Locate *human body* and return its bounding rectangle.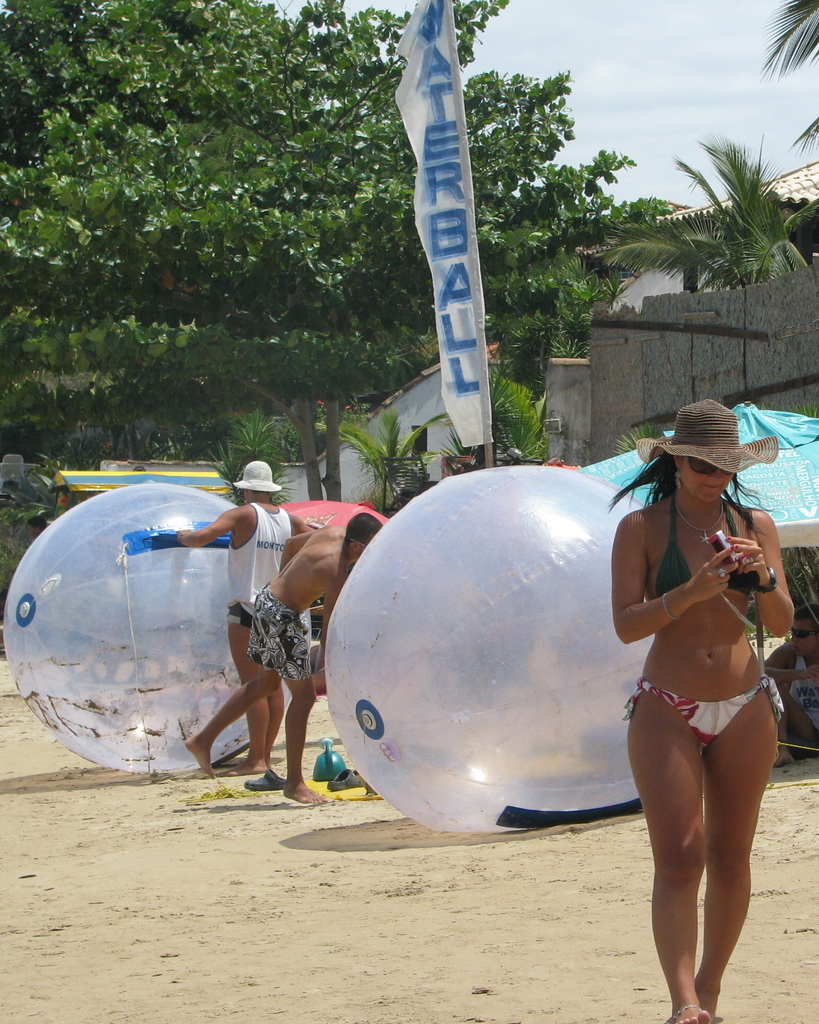
box=[612, 391, 809, 868].
